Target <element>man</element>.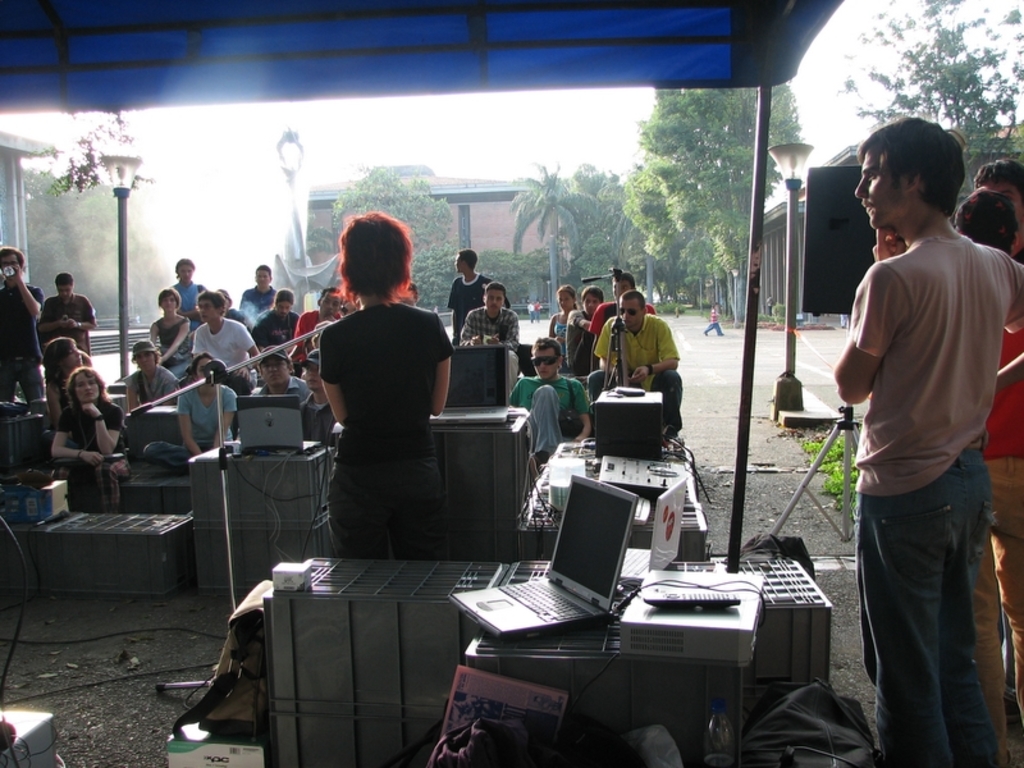
Target region: crop(182, 289, 262, 393).
